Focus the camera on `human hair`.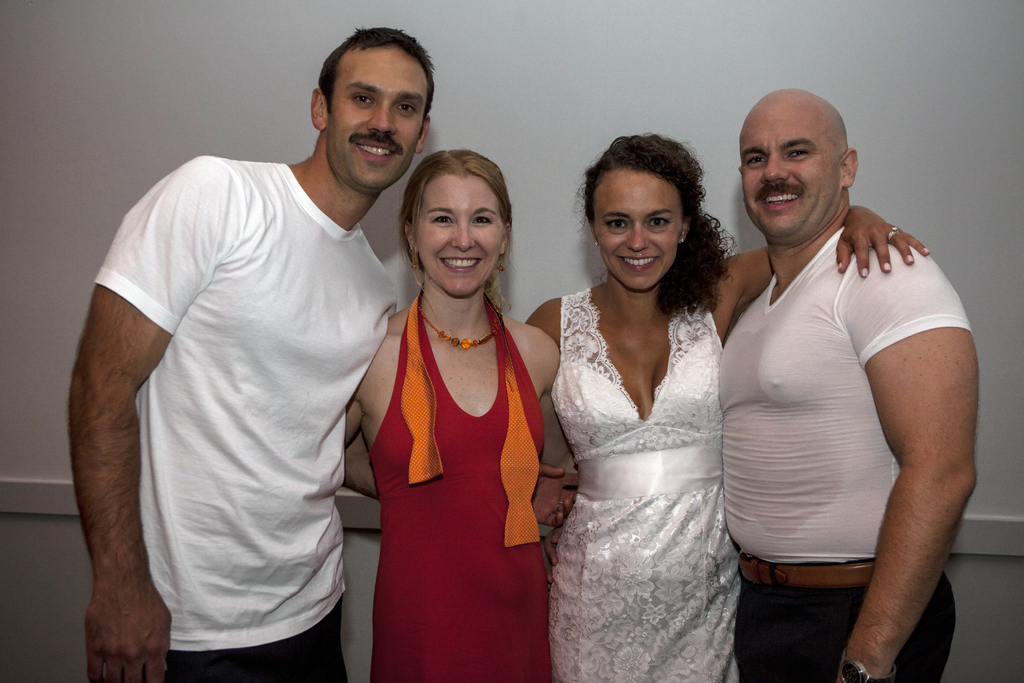
Focus region: 403,149,510,285.
